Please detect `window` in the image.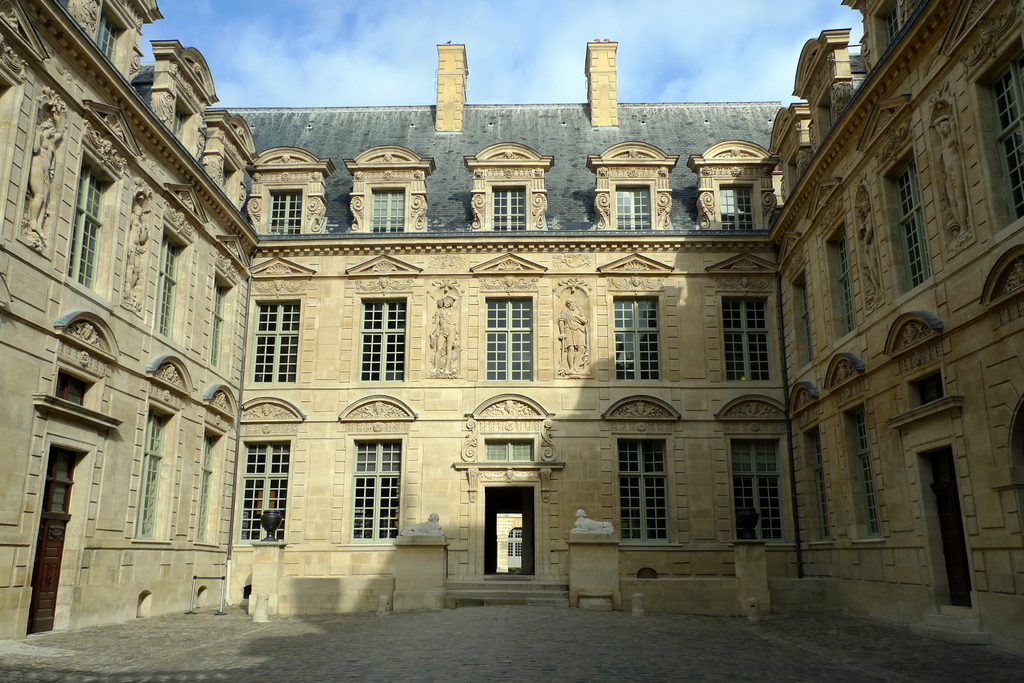
x1=79, y1=0, x2=164, y2=77.
